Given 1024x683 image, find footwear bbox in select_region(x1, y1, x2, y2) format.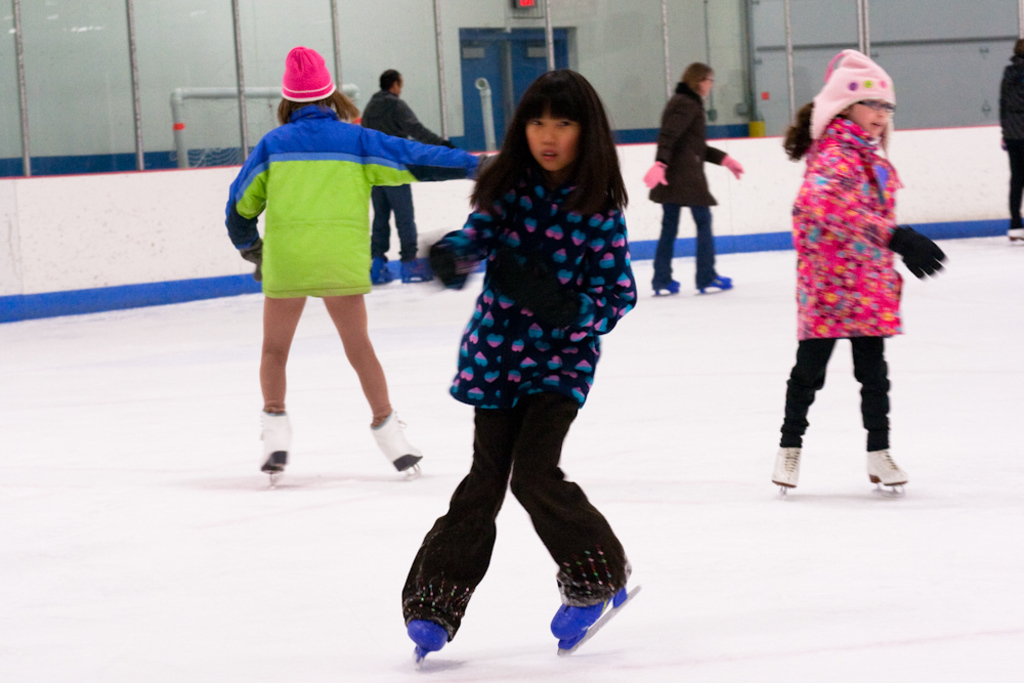
select_region(1006, 224, 1023, 241).
